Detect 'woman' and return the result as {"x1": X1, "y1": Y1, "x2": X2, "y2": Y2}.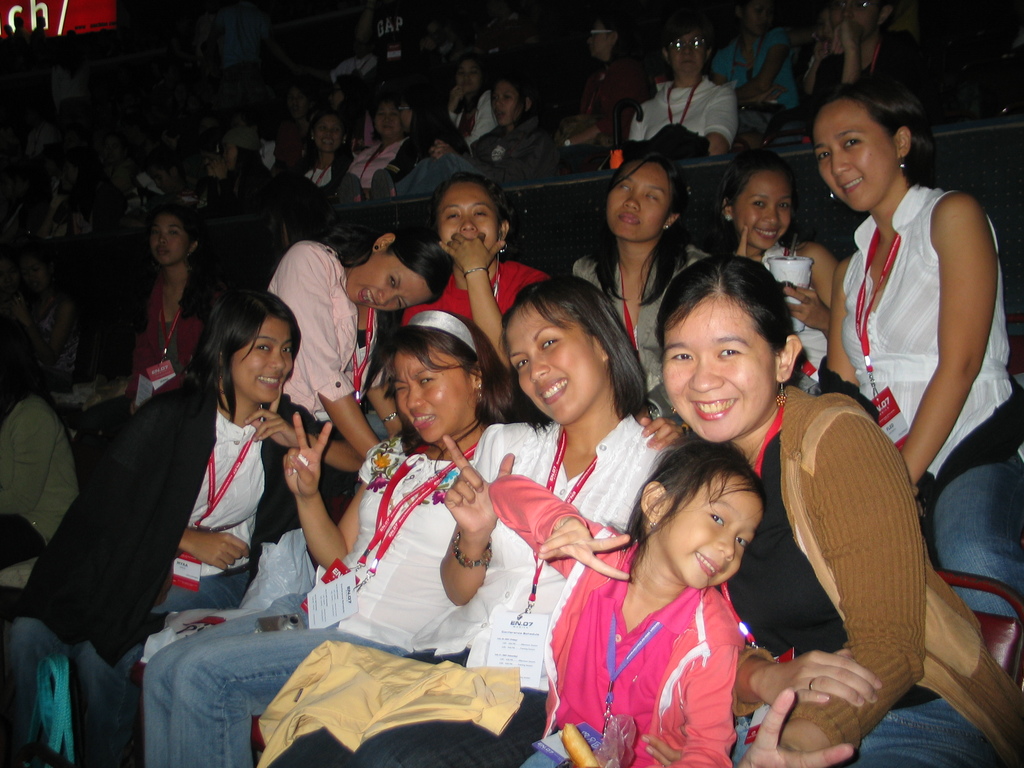
{"x1": 77, "y1": 205, "x2": 241, "y2": 440}.
